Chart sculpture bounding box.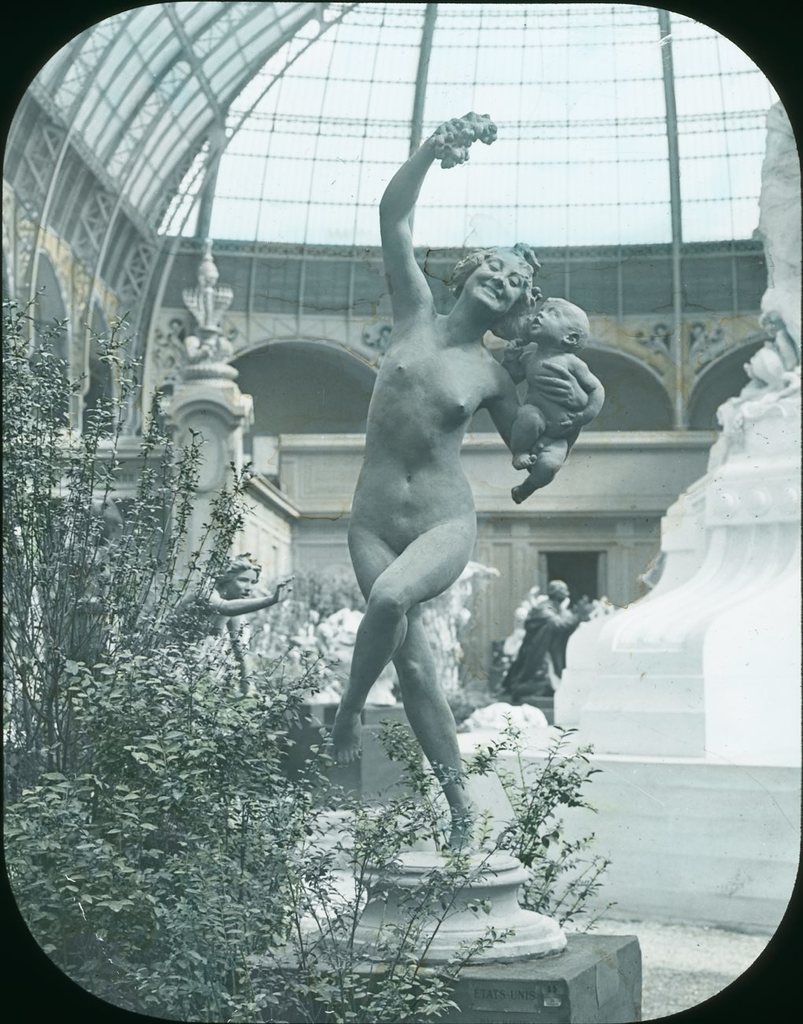
Charted: [left=150, top=522, right=303, bottom=729].
